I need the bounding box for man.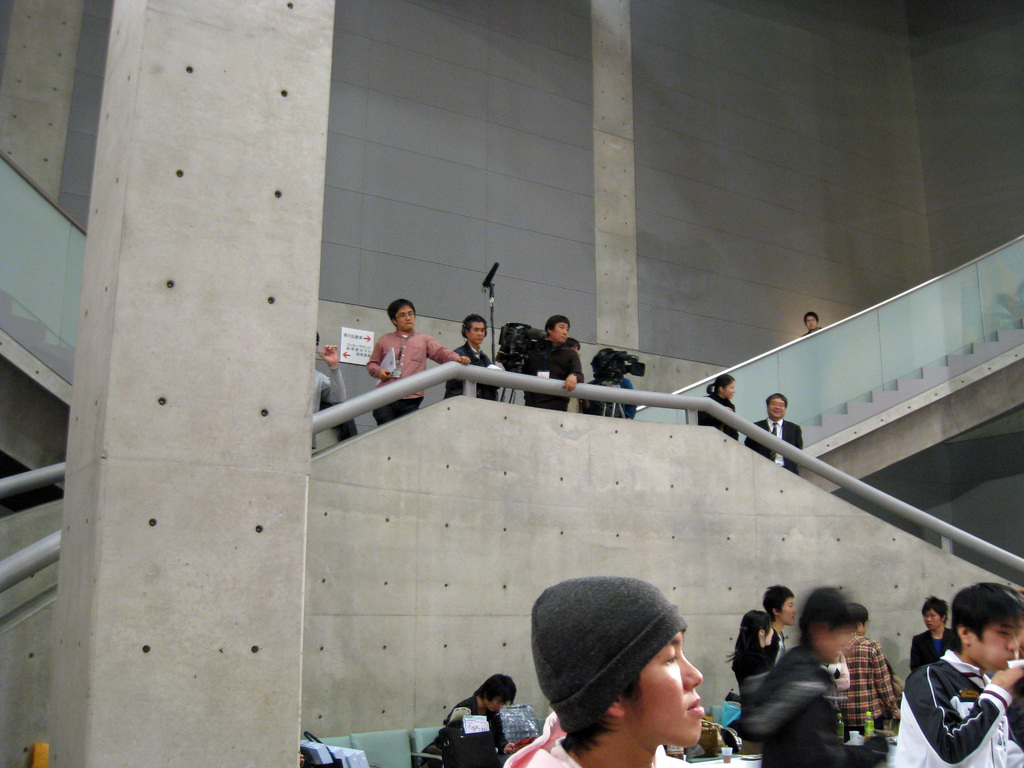
Here it is: locate(523, 312, 579, 416).
